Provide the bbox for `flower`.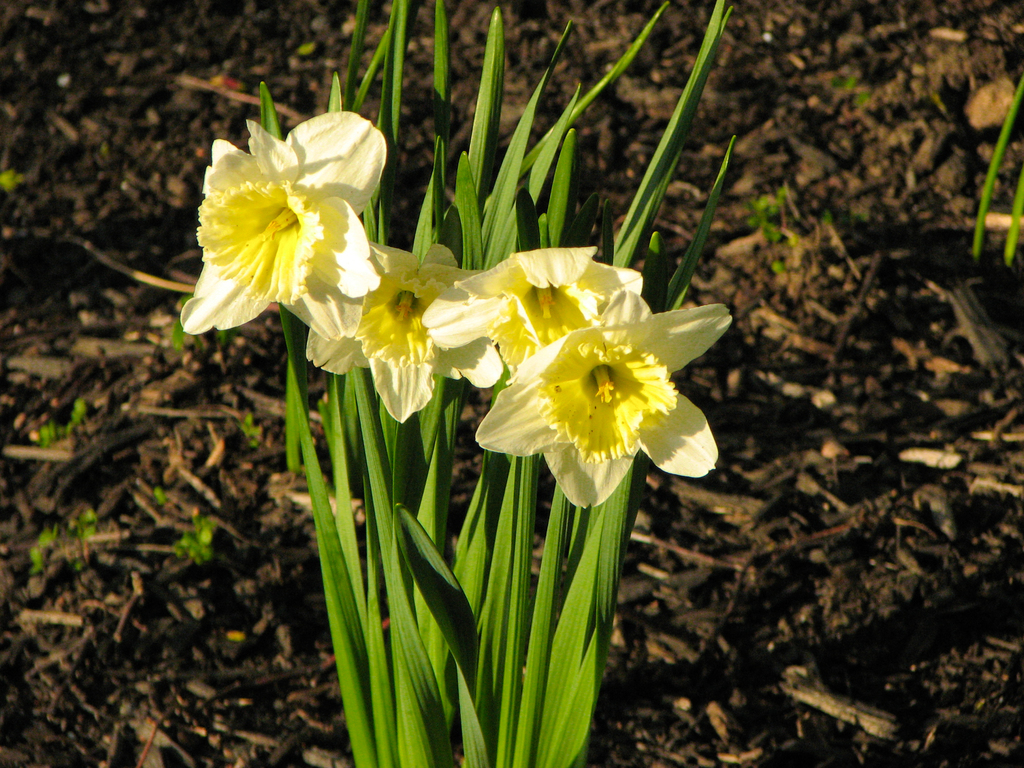
box(474, 282, 735, 512).
